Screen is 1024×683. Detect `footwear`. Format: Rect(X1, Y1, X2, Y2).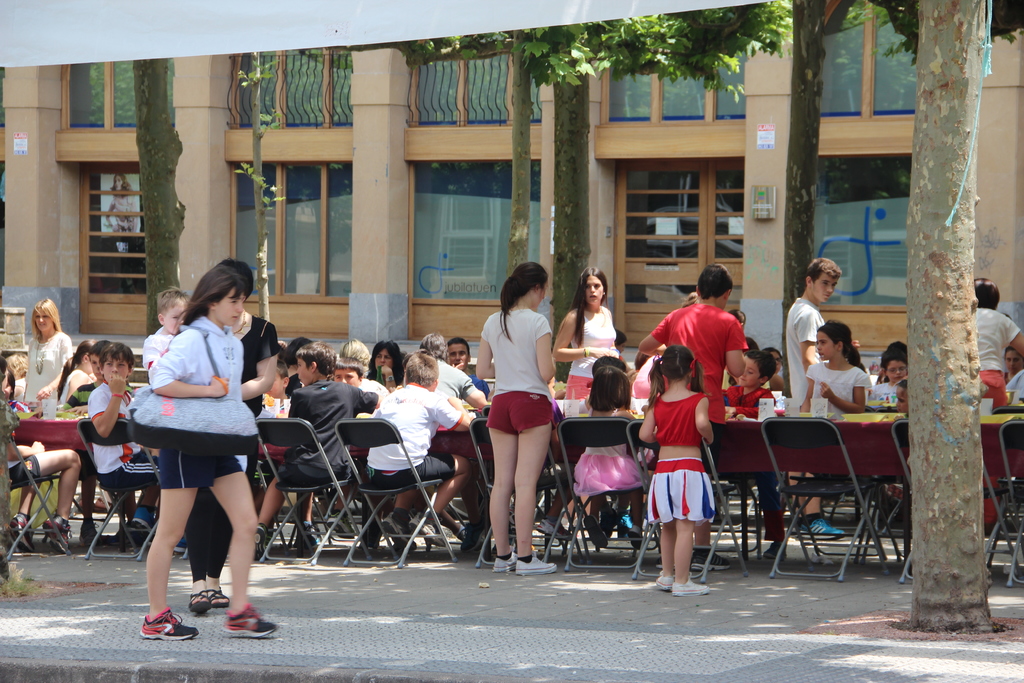
Rect(209, 585, 232, 610).
